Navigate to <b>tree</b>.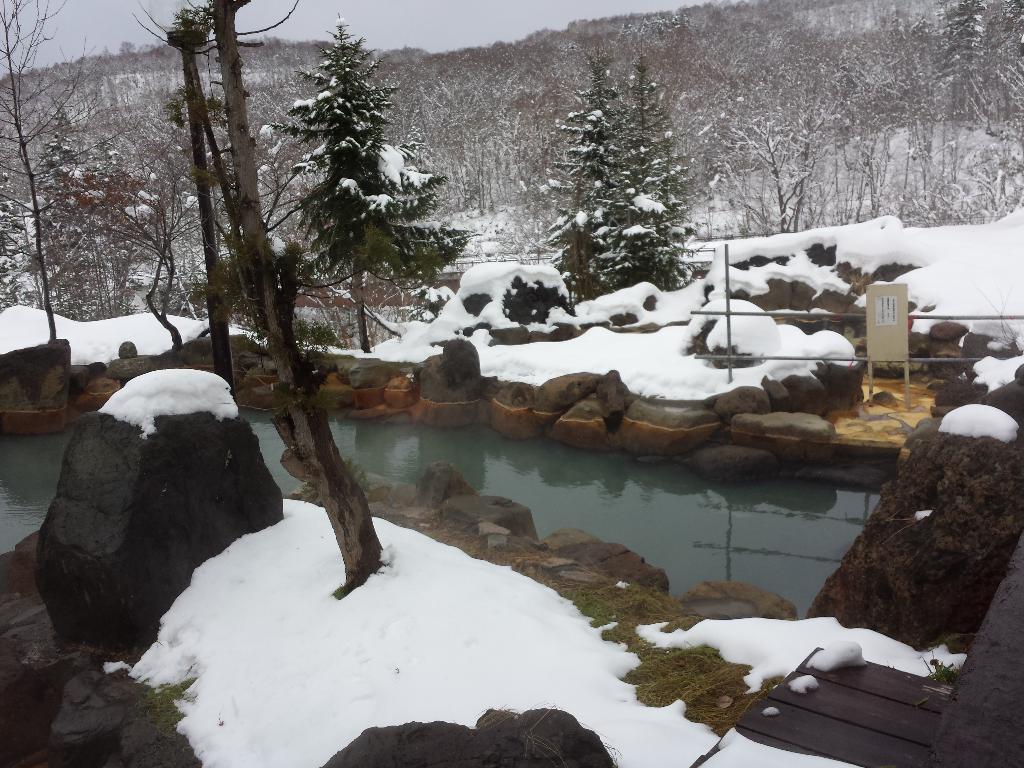
Navigation target: bbox(264, 8, 492, 358).
